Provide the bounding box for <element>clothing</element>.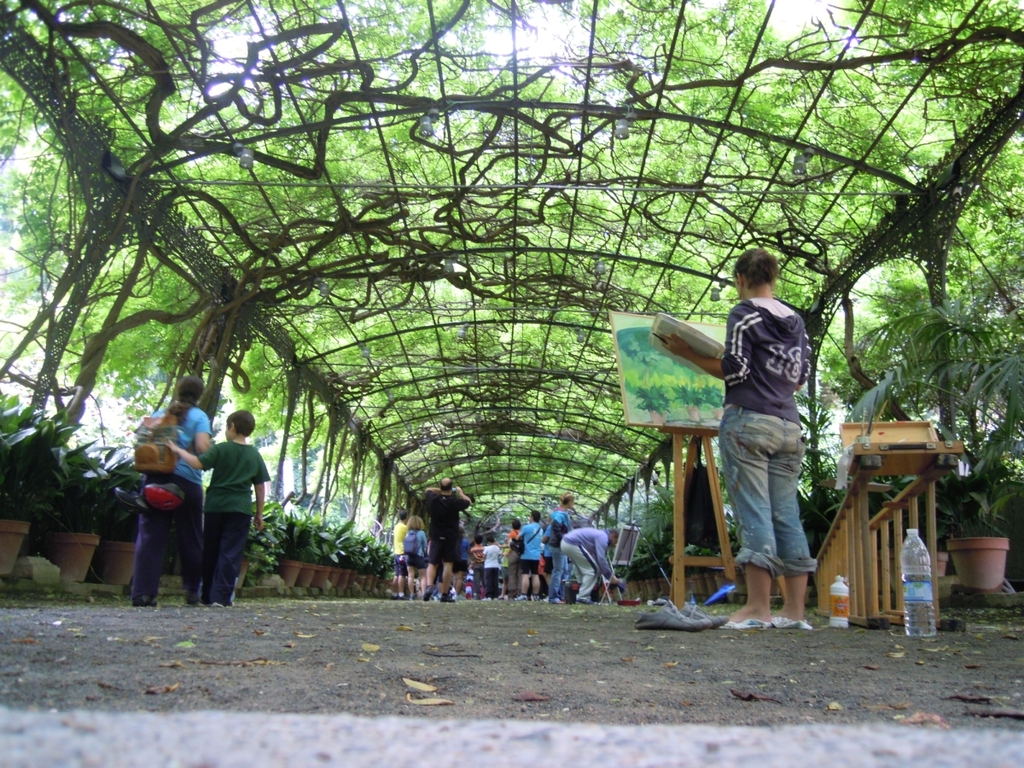
box(550, 504, 588, 613).
